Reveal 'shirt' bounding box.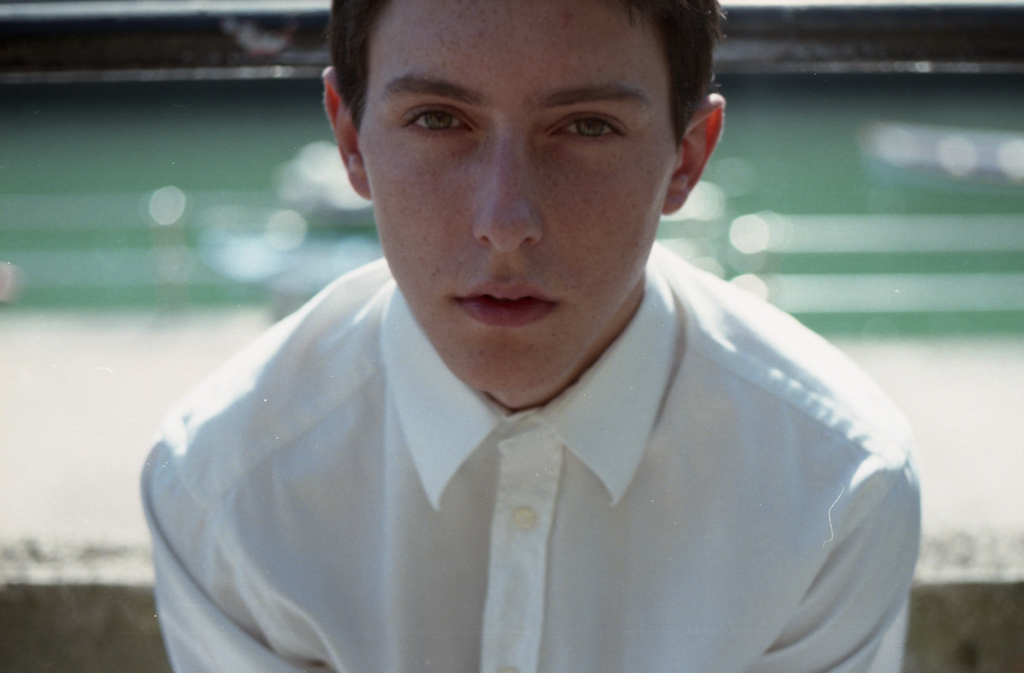
Revealed: locate(138, 249, 924, 672).
